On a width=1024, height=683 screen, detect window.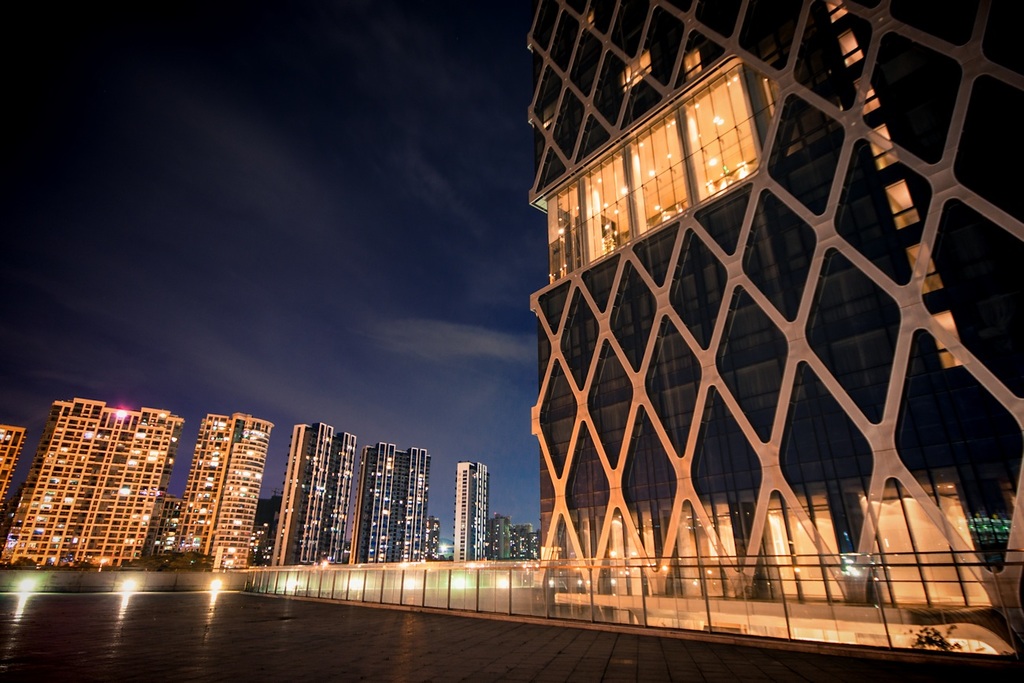
[left=542, top=61, right=751, bottom=281].
